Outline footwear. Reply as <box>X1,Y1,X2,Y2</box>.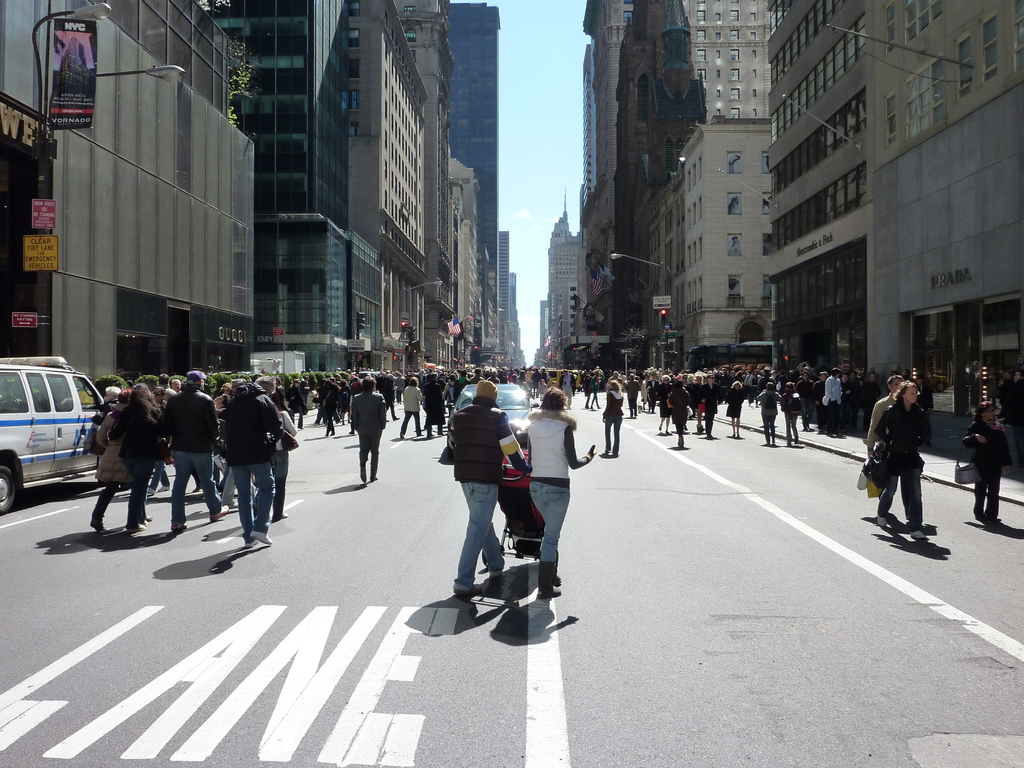
<box>170,524,189,530</box>.
